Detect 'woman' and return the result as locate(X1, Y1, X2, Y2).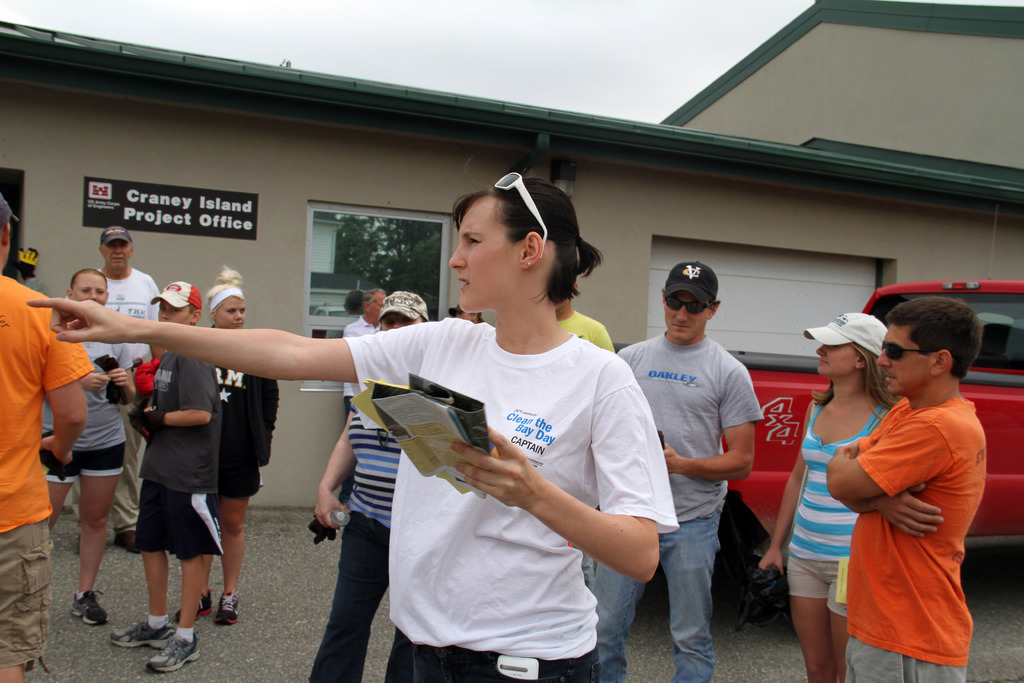
locate(259, 196, 682, 656).
